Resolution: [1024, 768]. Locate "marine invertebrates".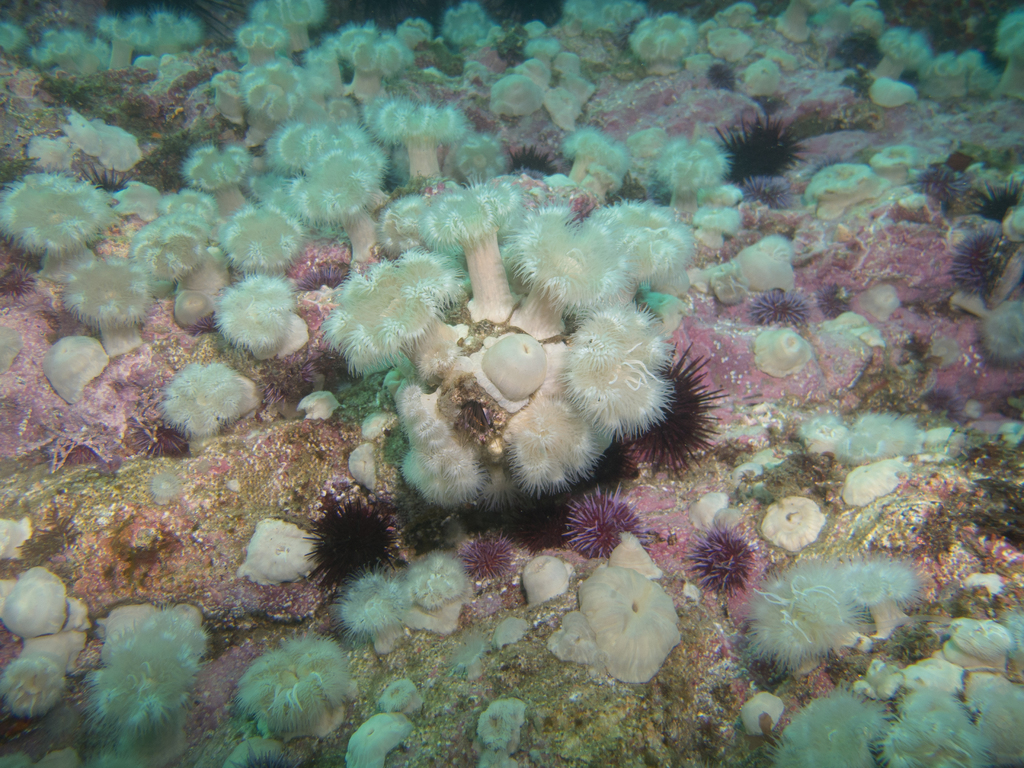
[803, 0, 865, 44].
